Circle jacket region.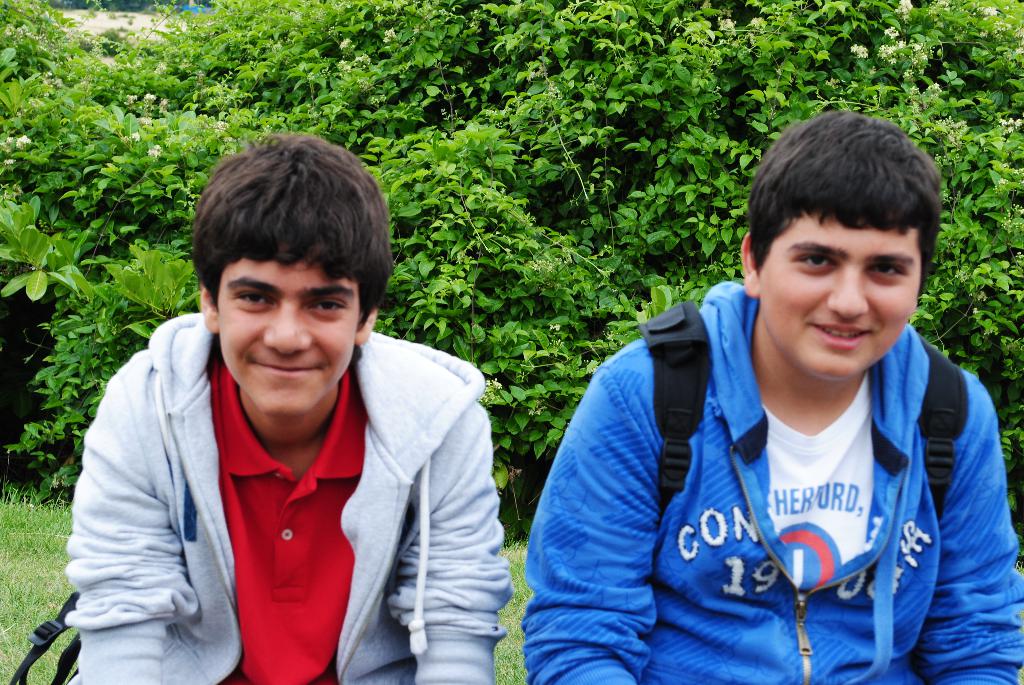
Region: [47, 264, 496, 684].
